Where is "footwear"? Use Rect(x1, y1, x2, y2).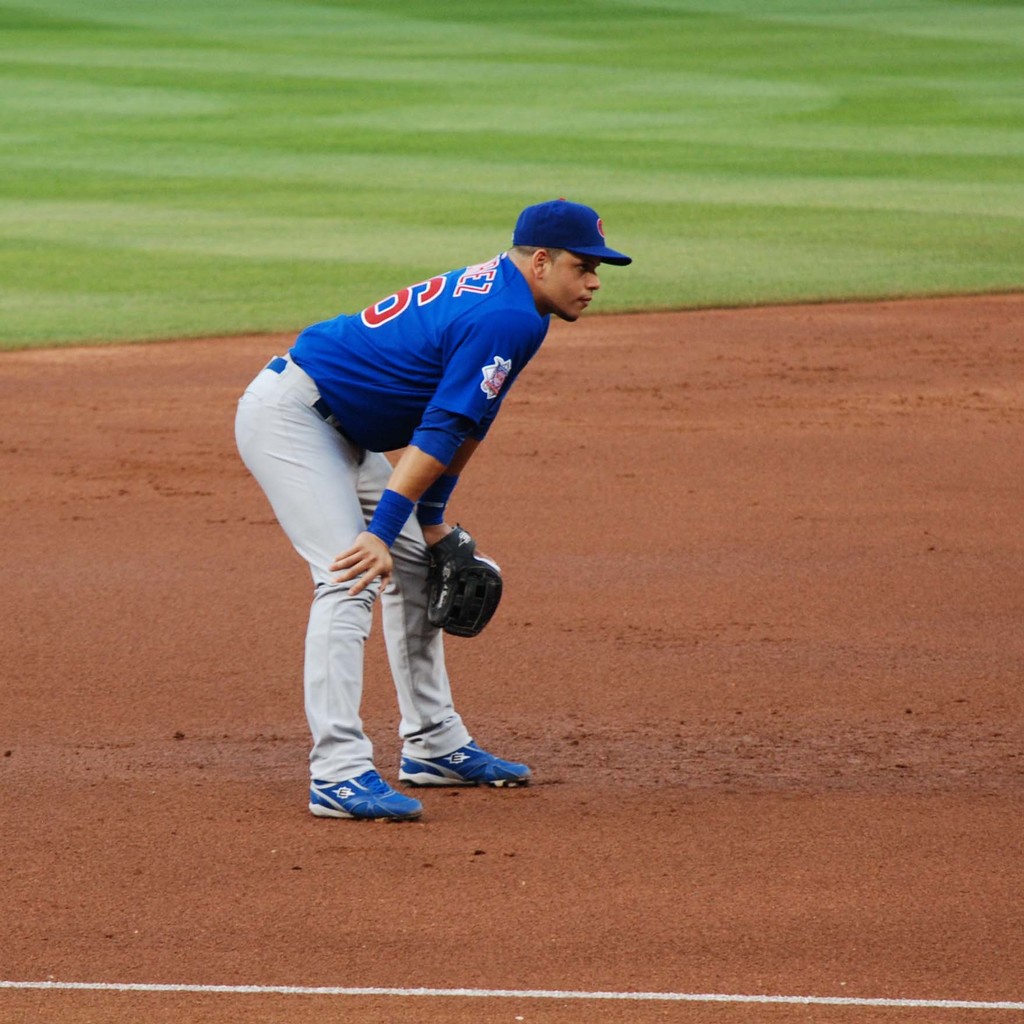
Rect(309, 771, 423, 822).
